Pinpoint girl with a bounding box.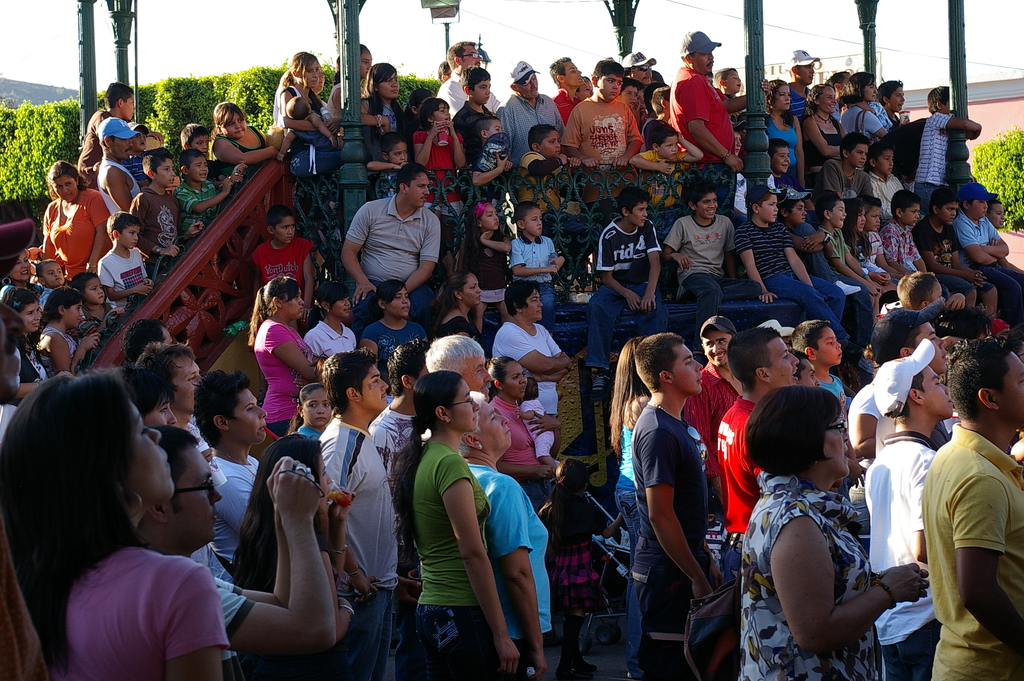
<region>836, 198, 902, 324</region>.
